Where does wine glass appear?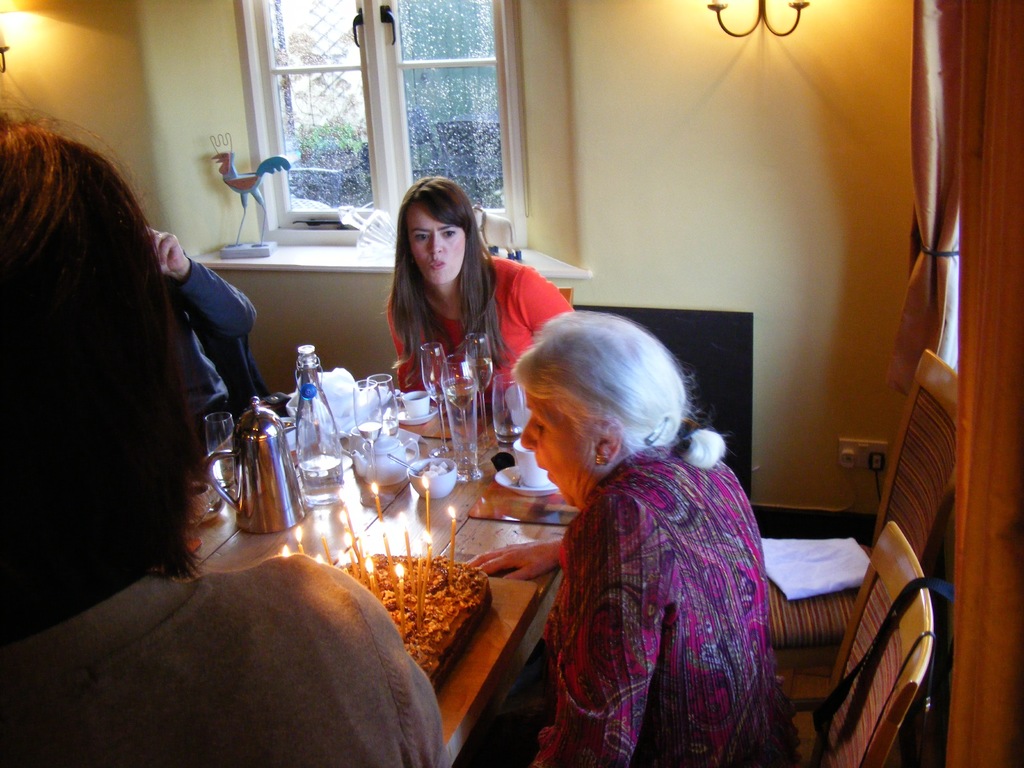
Appears at {"x1": 355, "y1": 382, "x2": 381, "y2": 505}.
